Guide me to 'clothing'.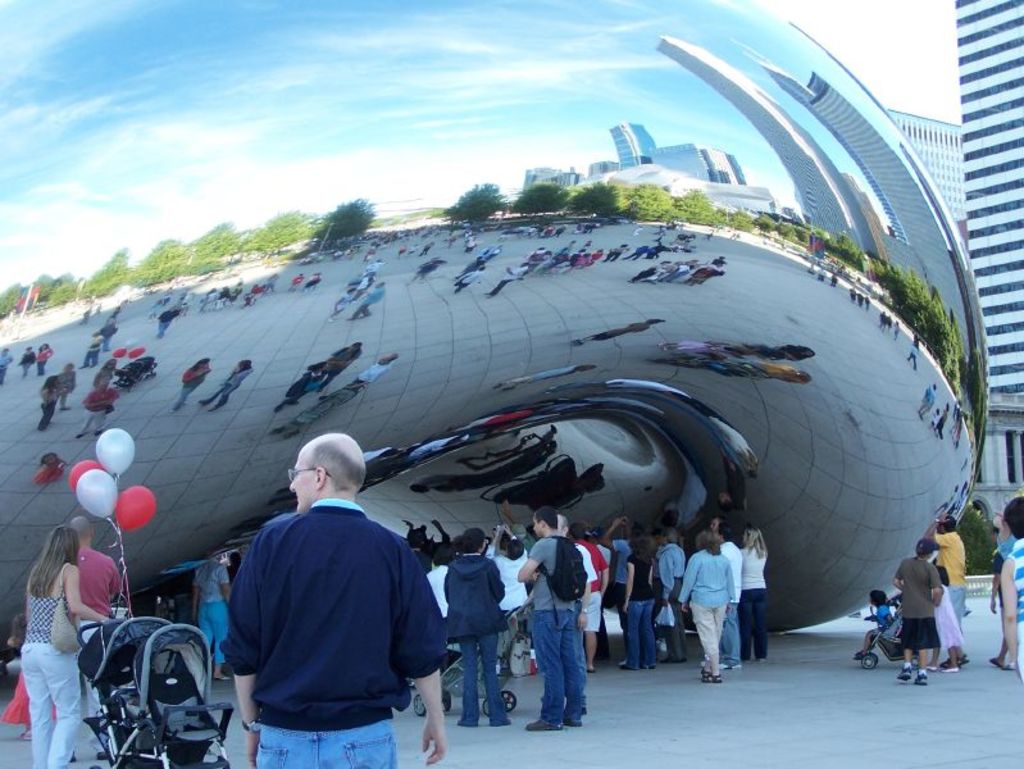
Guidance: 582:551:605:633.
